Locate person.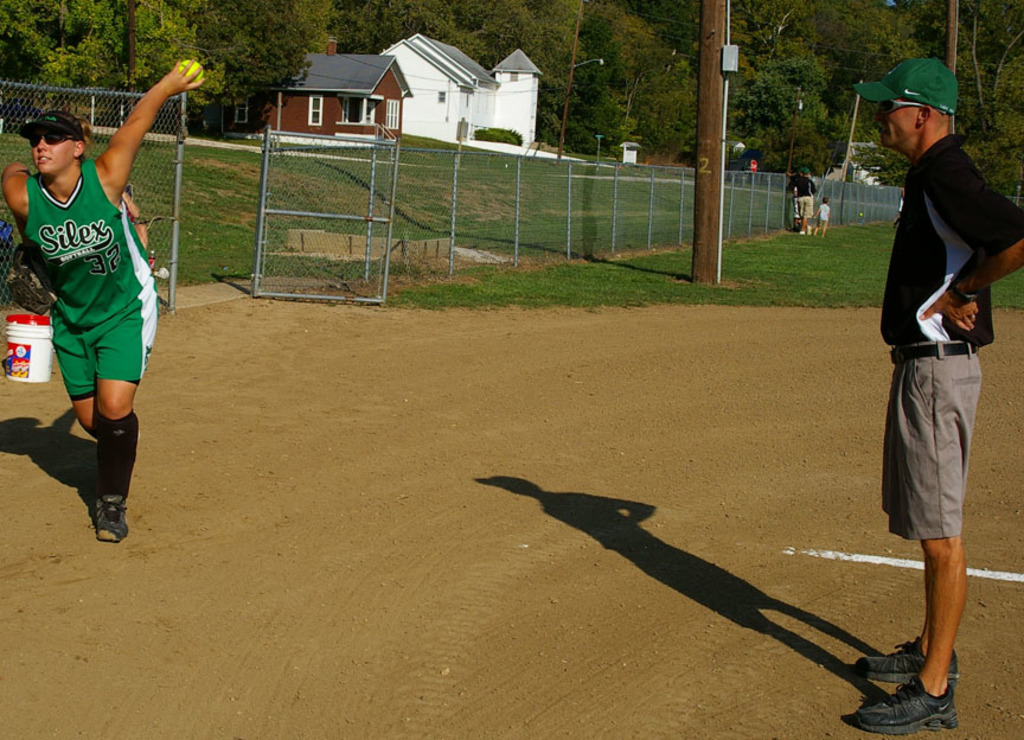
Bounding box: bbox=(814, 196, 825, 231).
